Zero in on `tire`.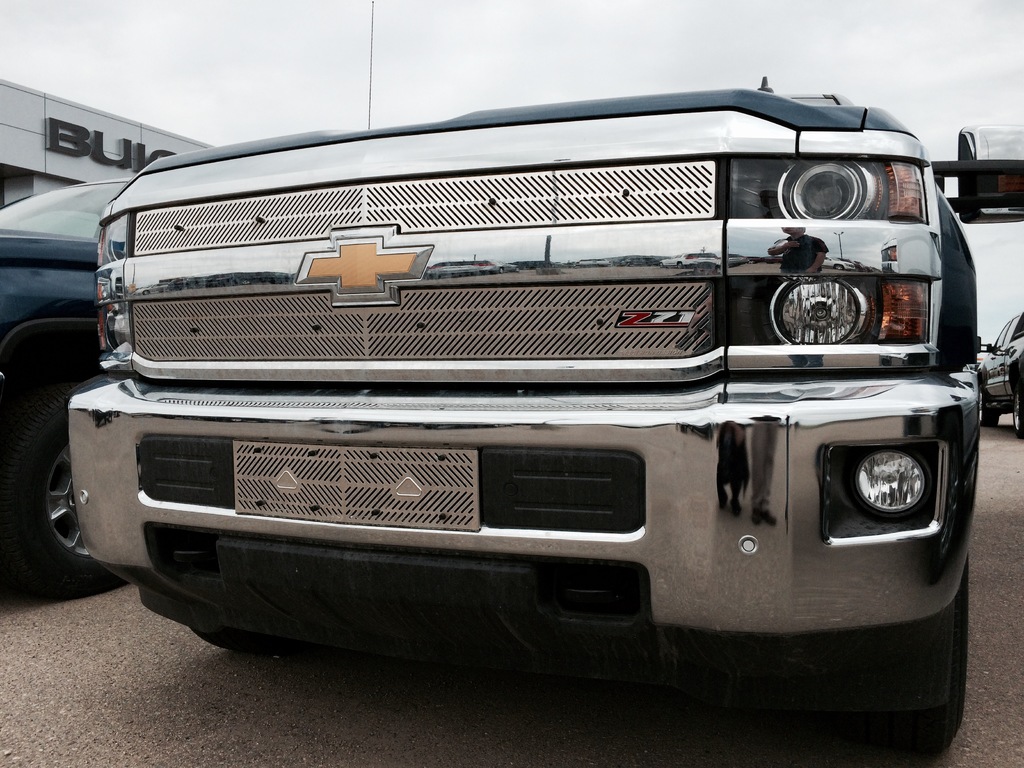
Zeroed in: {"x1": 197, "y1": 618, "x2": 287, "y2": 659}.
